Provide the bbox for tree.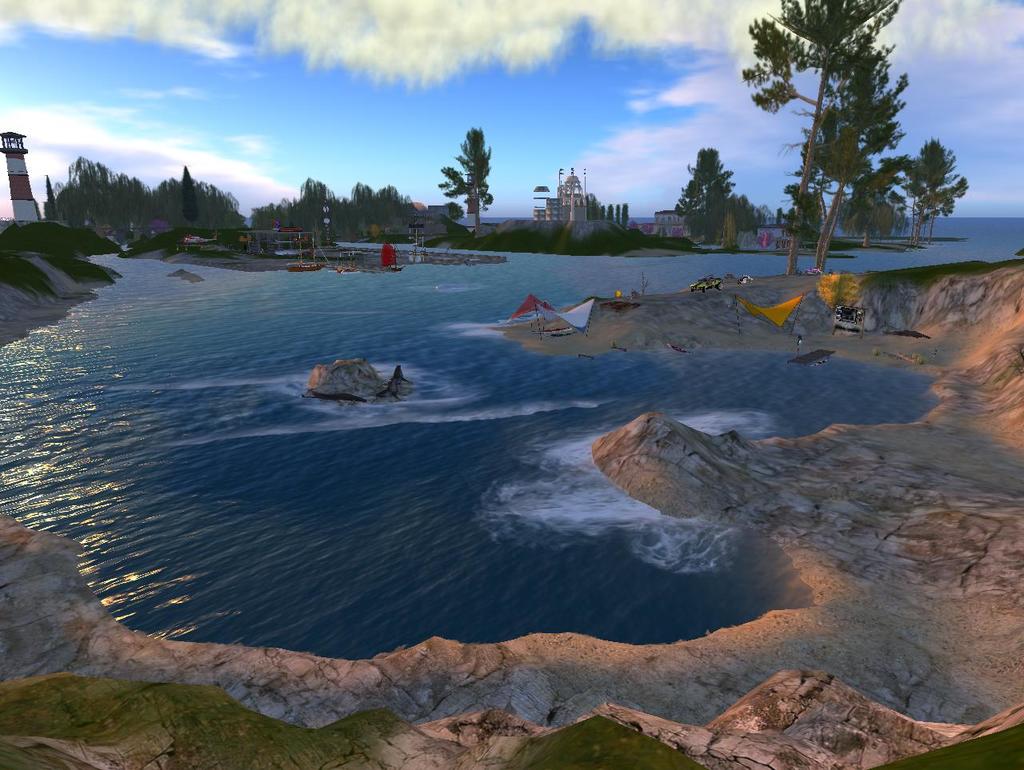
440, 129, 500, 239.
